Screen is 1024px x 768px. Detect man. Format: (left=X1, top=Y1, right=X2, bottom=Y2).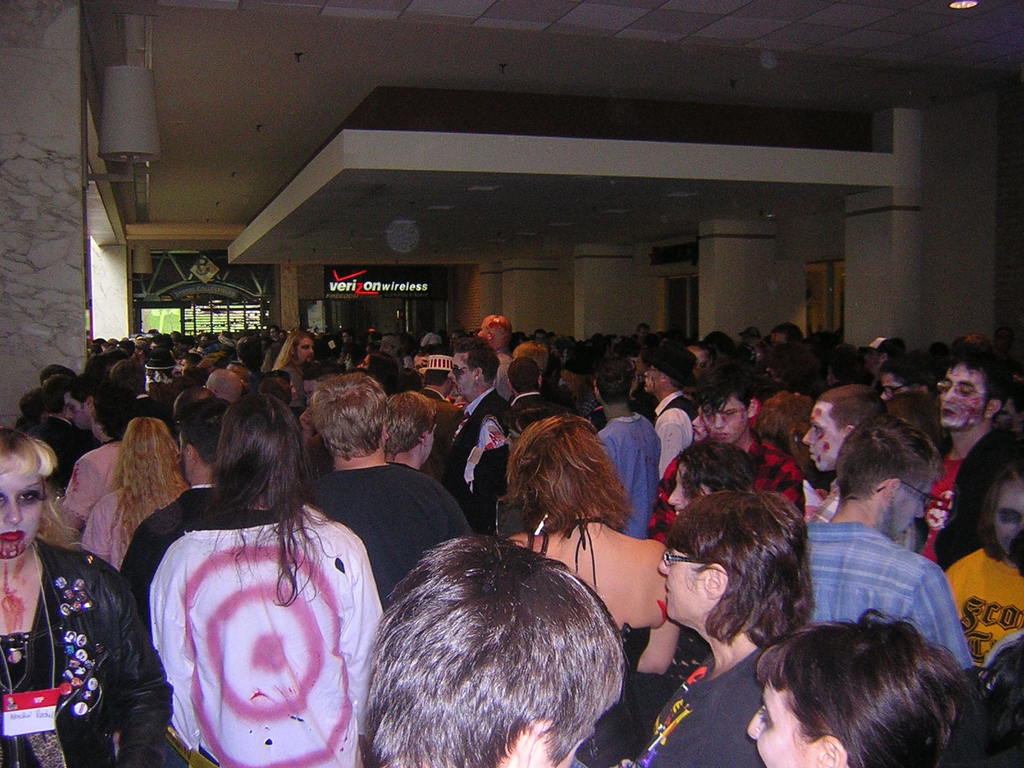
(left=239, top=333, right=266, bottom=373).
